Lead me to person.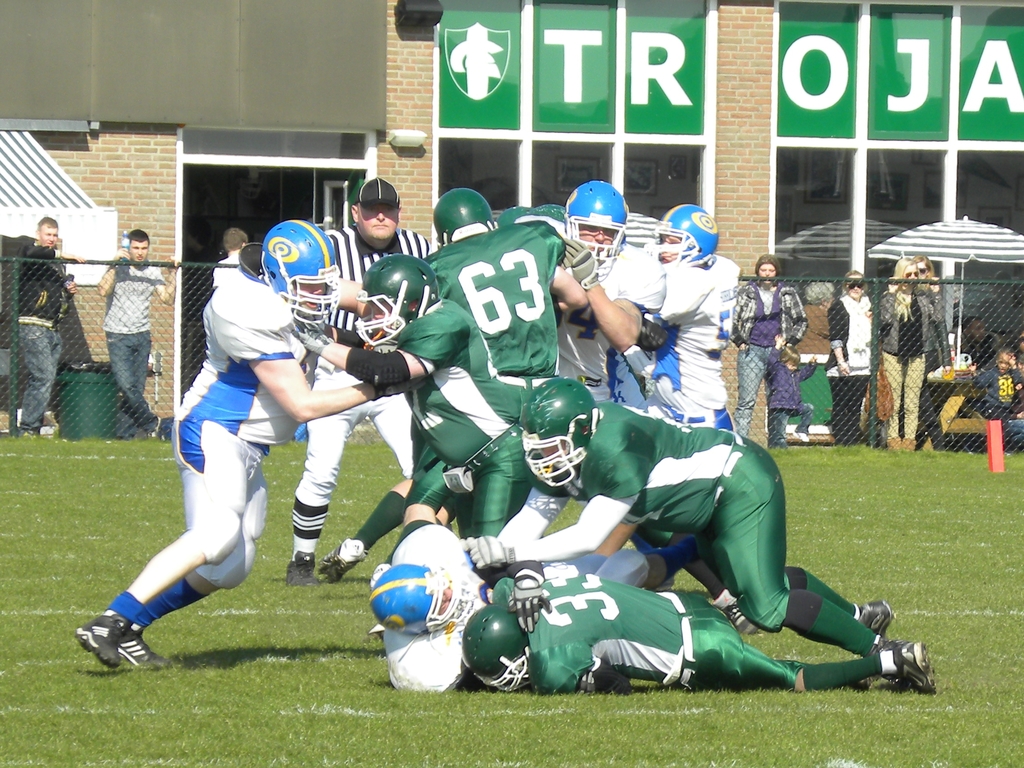
Lead to box(870, 255, 931, 458).
